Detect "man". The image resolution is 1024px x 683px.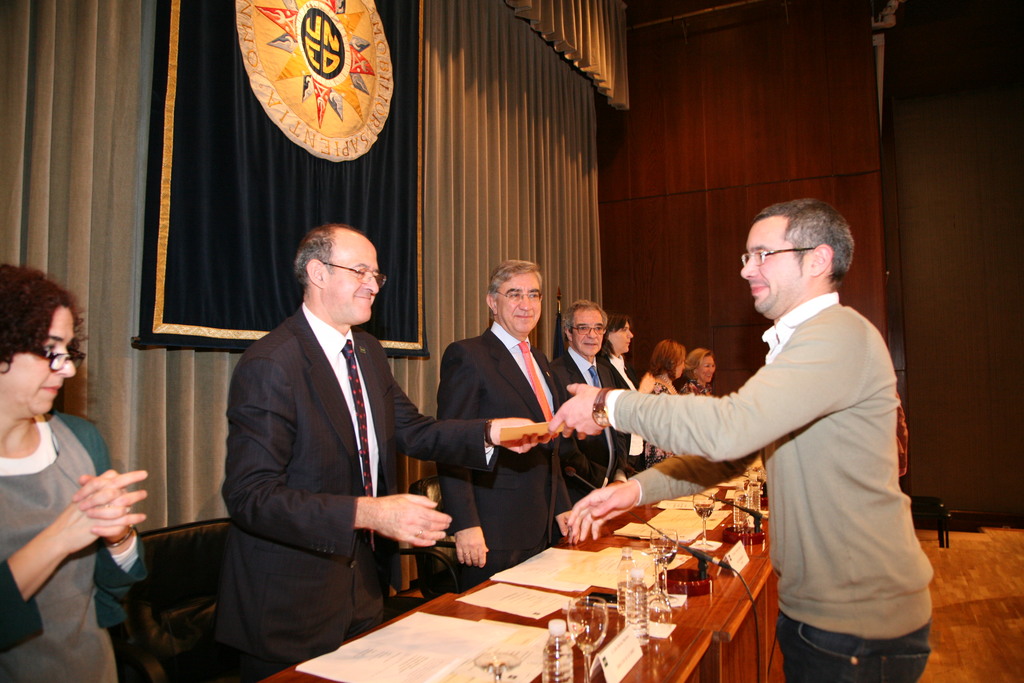
550, 197, 933, 682.
